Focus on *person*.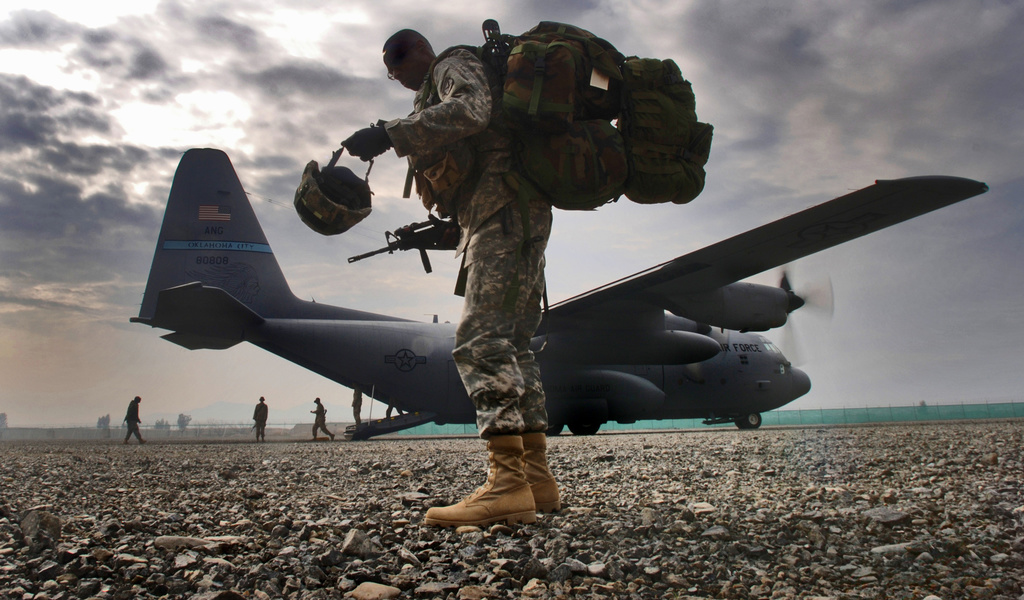
Focused at [247,396,269,443].
